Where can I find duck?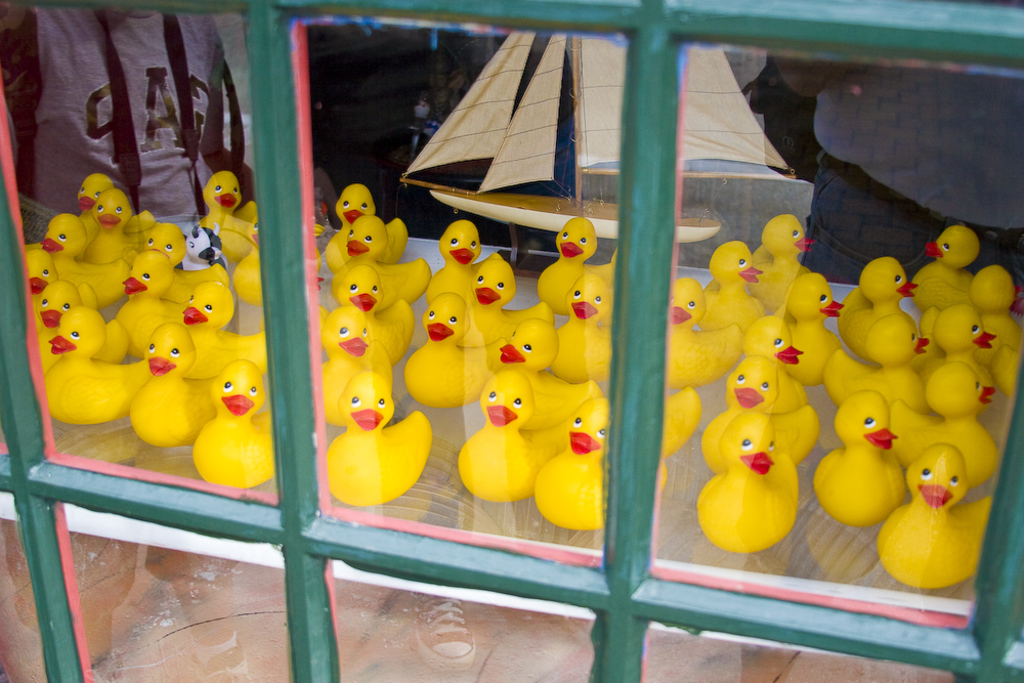
You can find it at <region>924, 300, 1007, 394</region>.
